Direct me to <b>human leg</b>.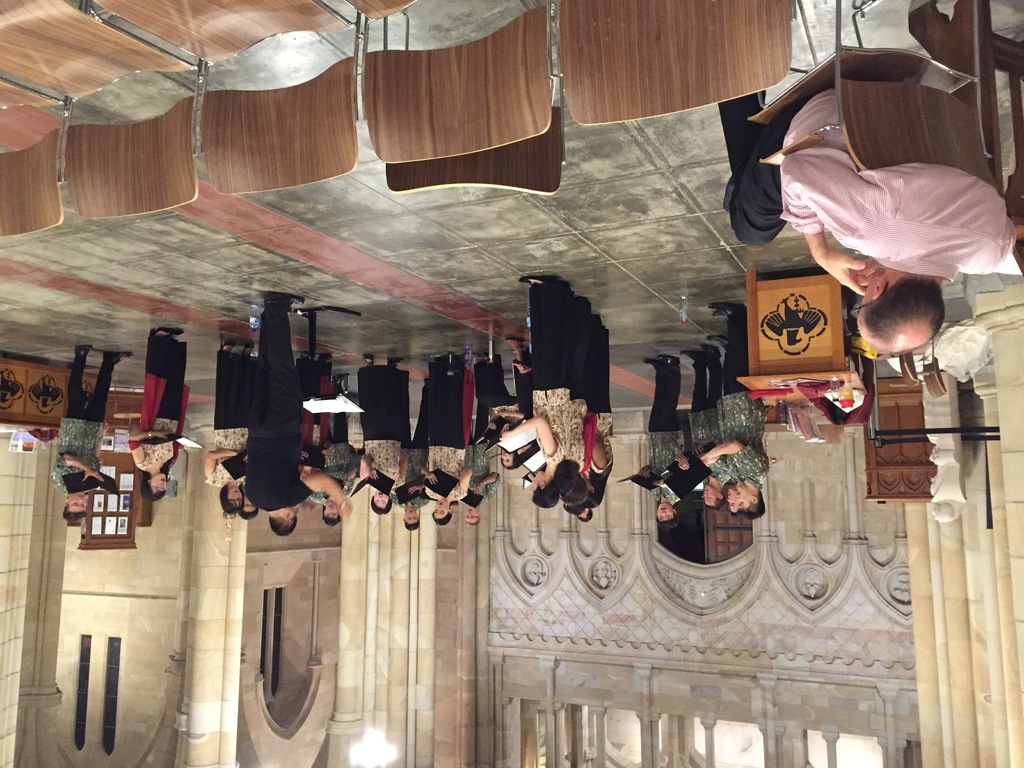
Direction: (70,342,86,405).
